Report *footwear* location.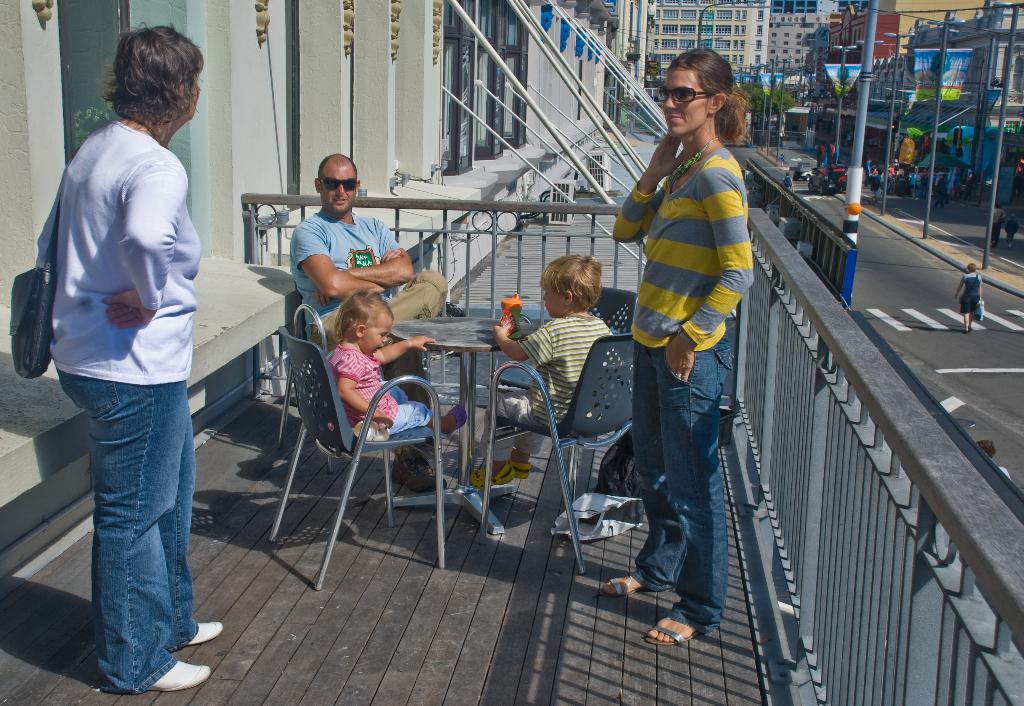
Report: (597, 574, 646, 598).
